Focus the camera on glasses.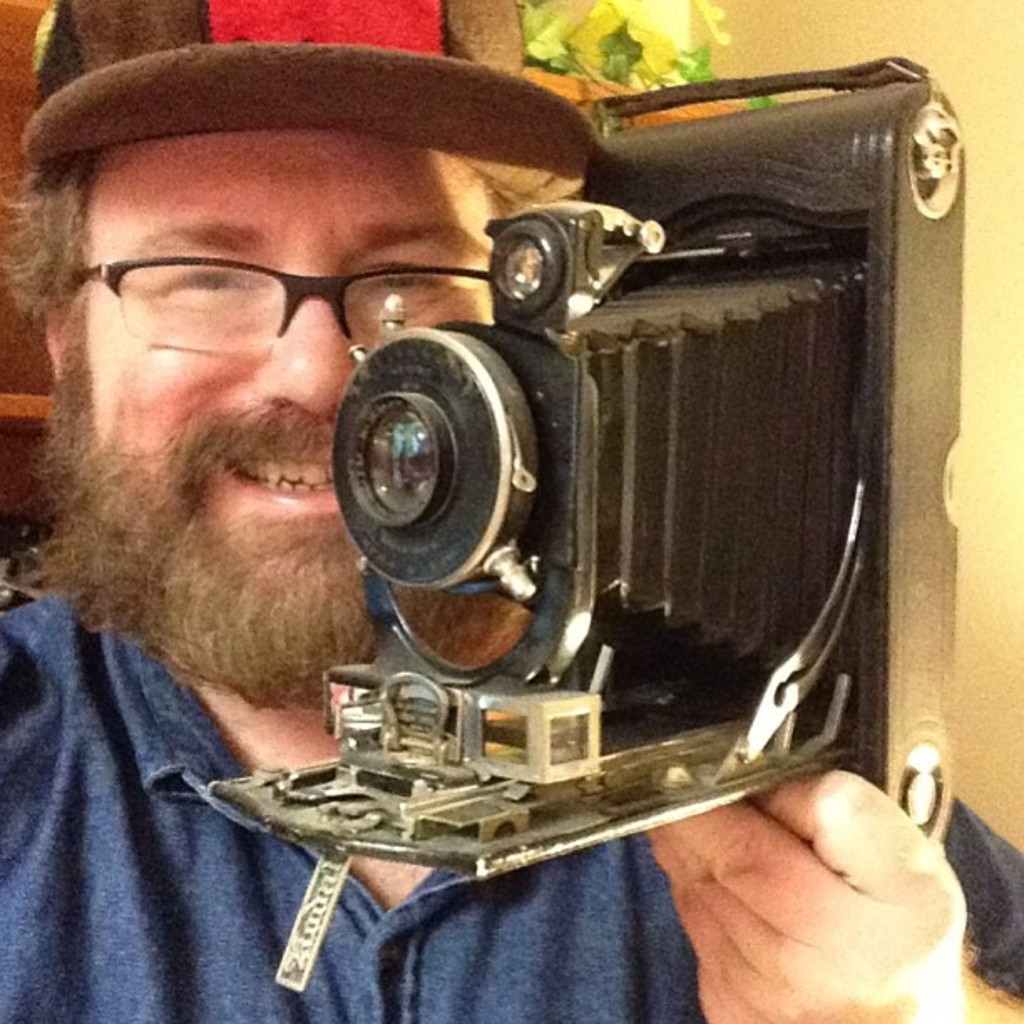
Focus region: bbox=(59, 253, 505, 365).
